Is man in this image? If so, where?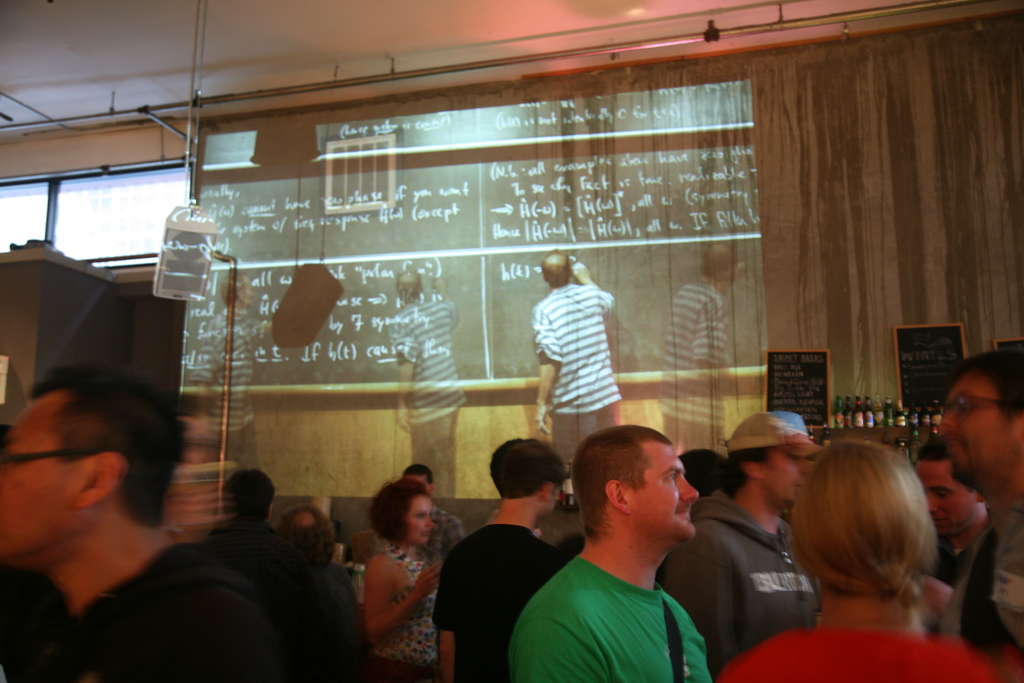
Yes, at 661/409/824/679.
